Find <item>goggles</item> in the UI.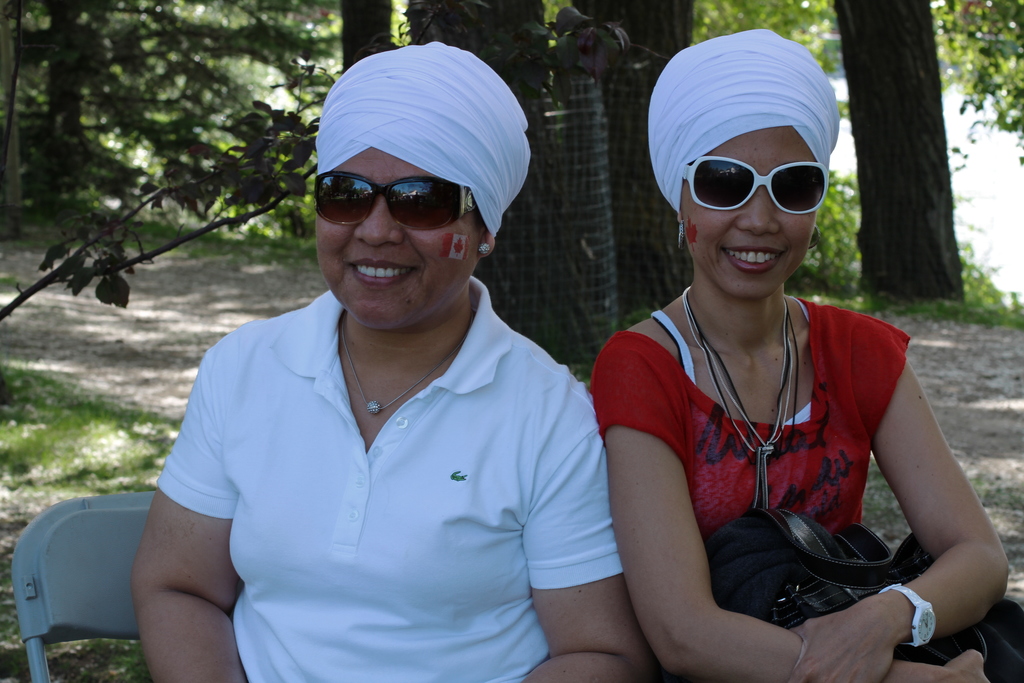
UI element at <region>317, 158, 485, 222</region>.
